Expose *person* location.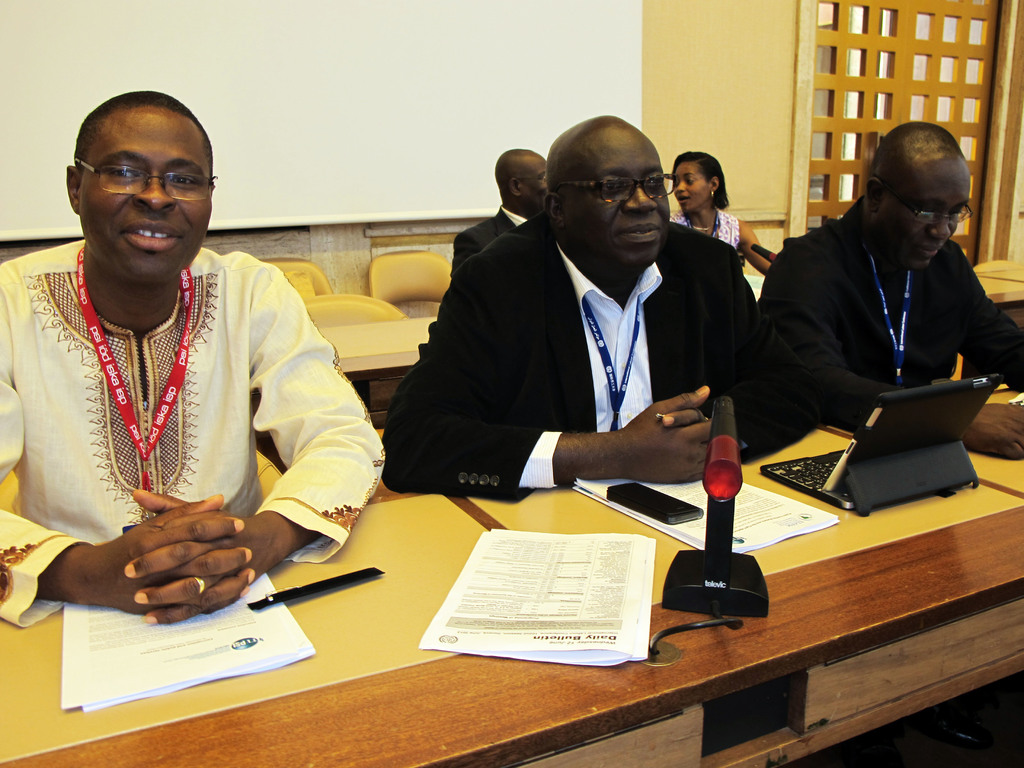
Exposed at bbox=(756, 130, 1023, 444).
